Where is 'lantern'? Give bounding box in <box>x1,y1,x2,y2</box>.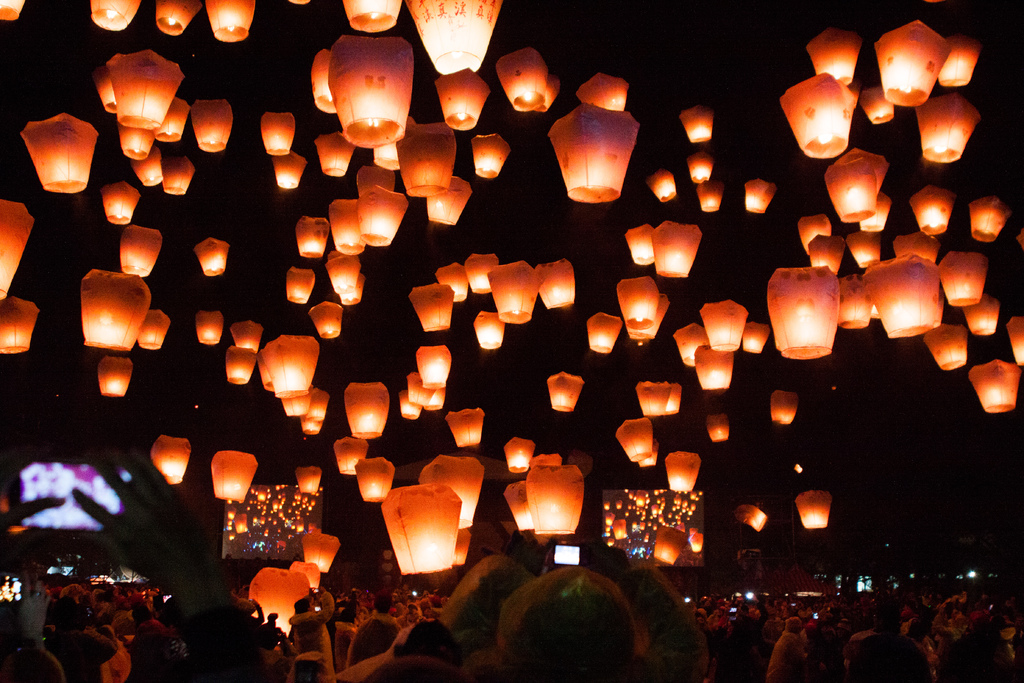
<box>545,103,637,204</box>.
